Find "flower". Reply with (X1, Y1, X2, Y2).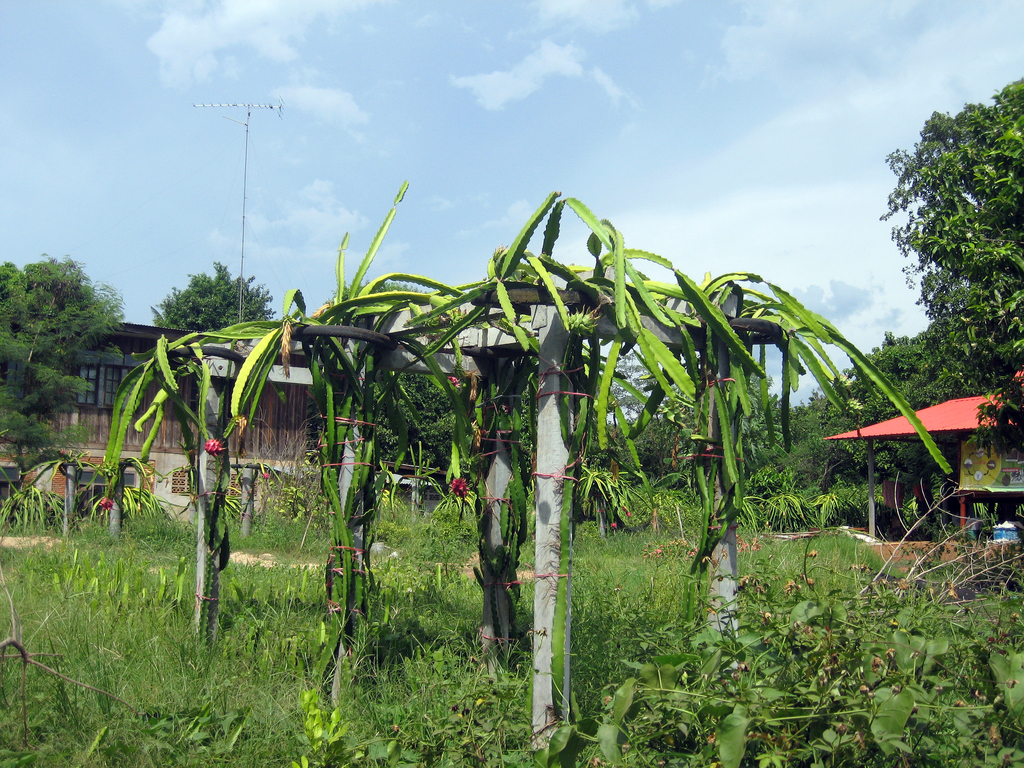
(448, 372, 460, 387).
